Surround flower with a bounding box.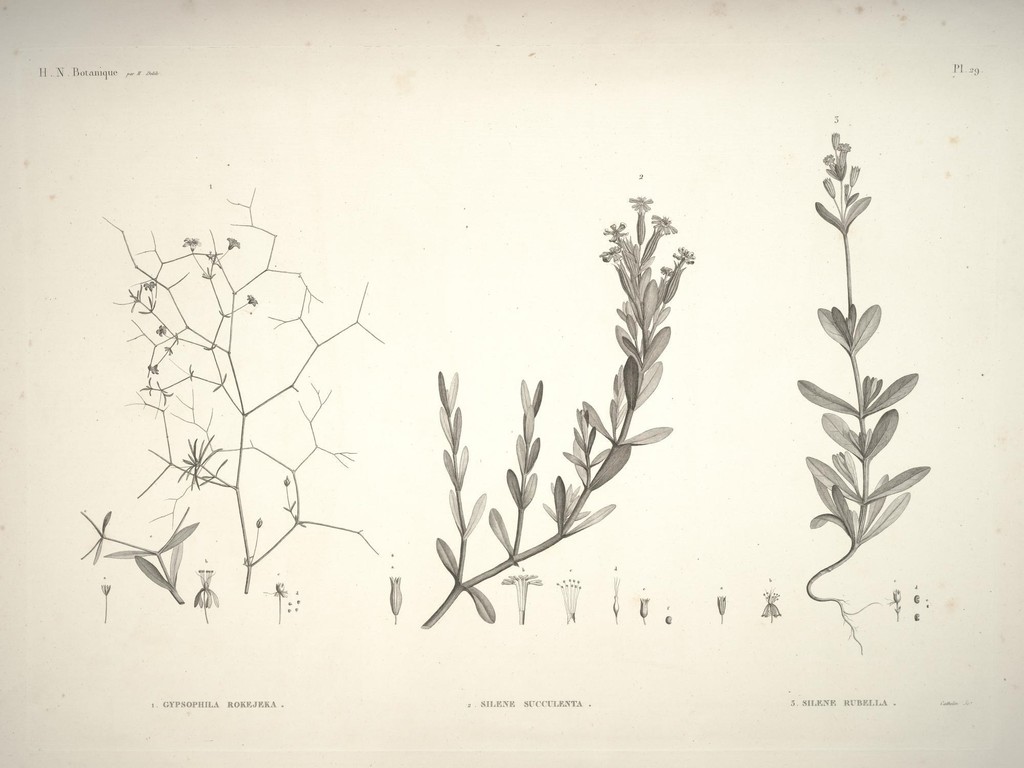
Rect(648, 212, 679, 254).
